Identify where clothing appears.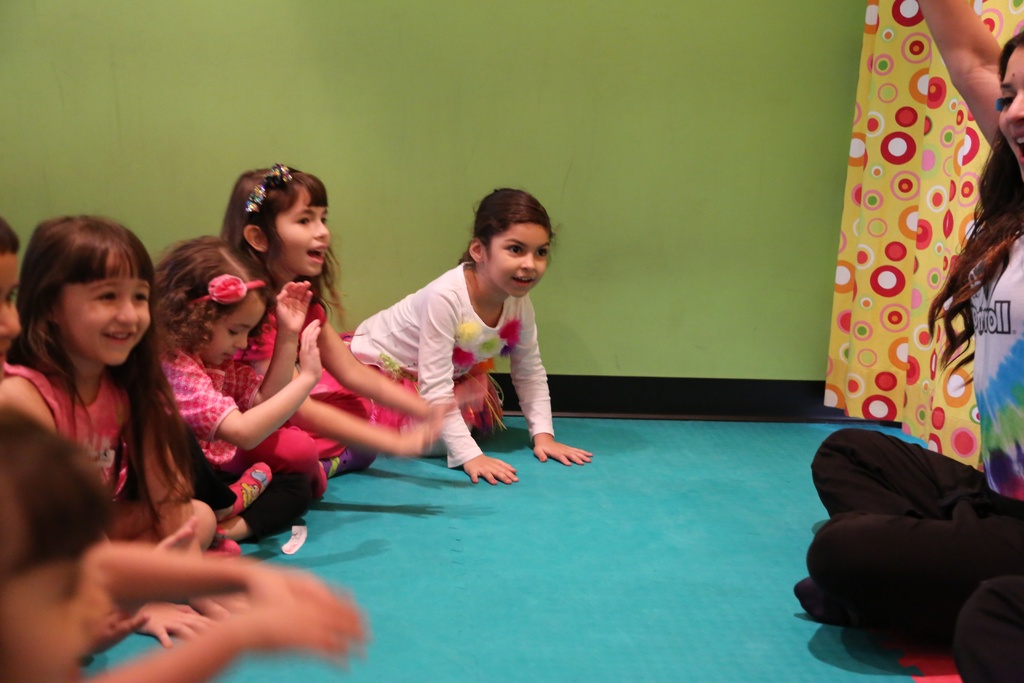
Appears at locate(159, 345, 324, 561).
